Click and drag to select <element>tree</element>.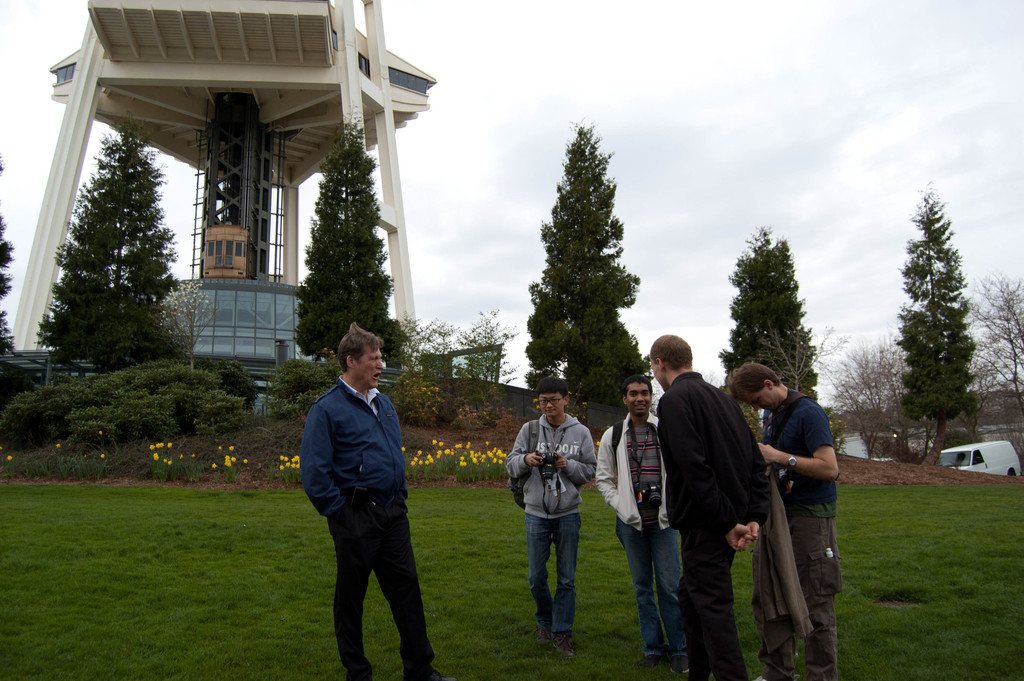
Selection: (446, 304, 521, 389).
